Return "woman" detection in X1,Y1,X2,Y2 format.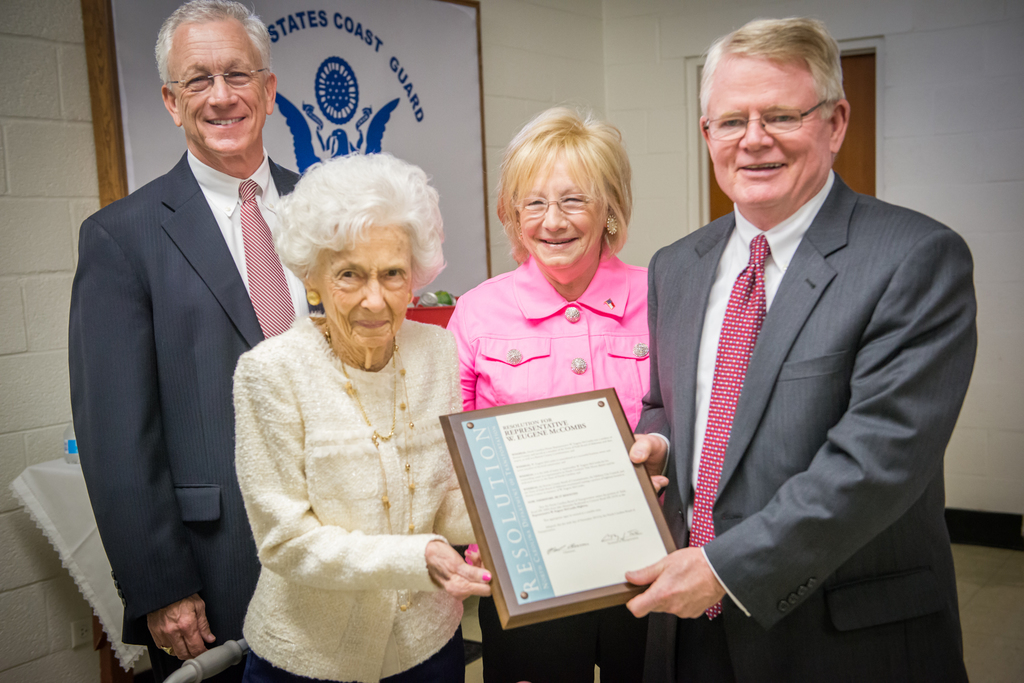
447,106,646,682.
